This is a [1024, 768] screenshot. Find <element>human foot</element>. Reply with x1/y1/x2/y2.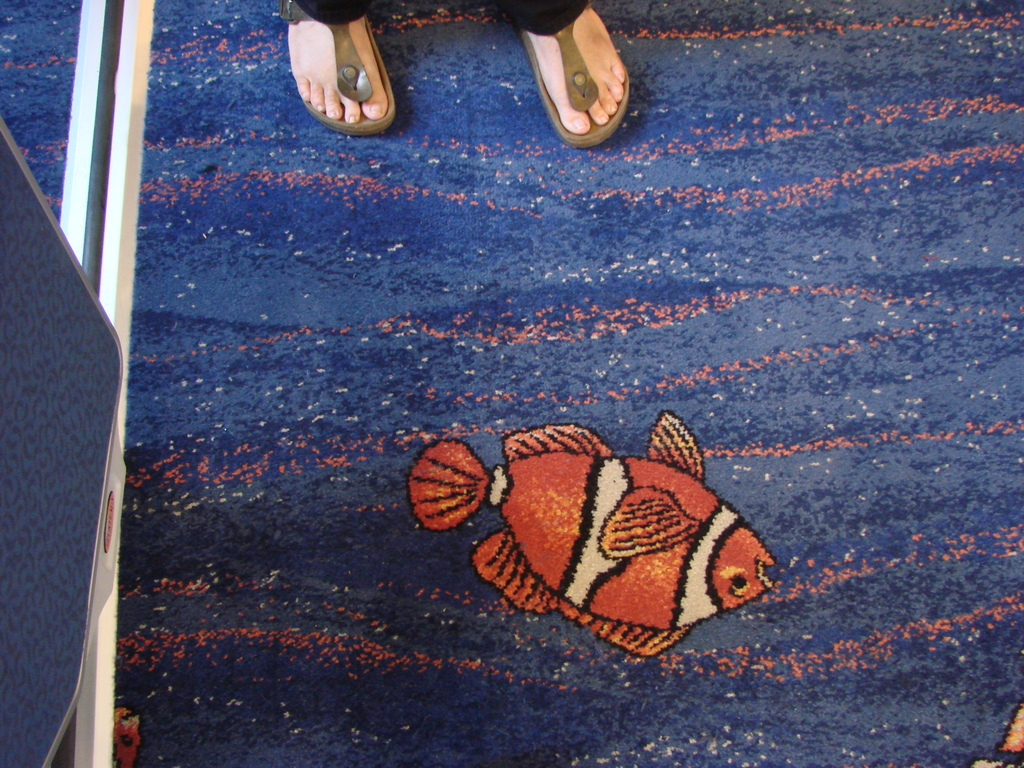
276/0/400/138.
